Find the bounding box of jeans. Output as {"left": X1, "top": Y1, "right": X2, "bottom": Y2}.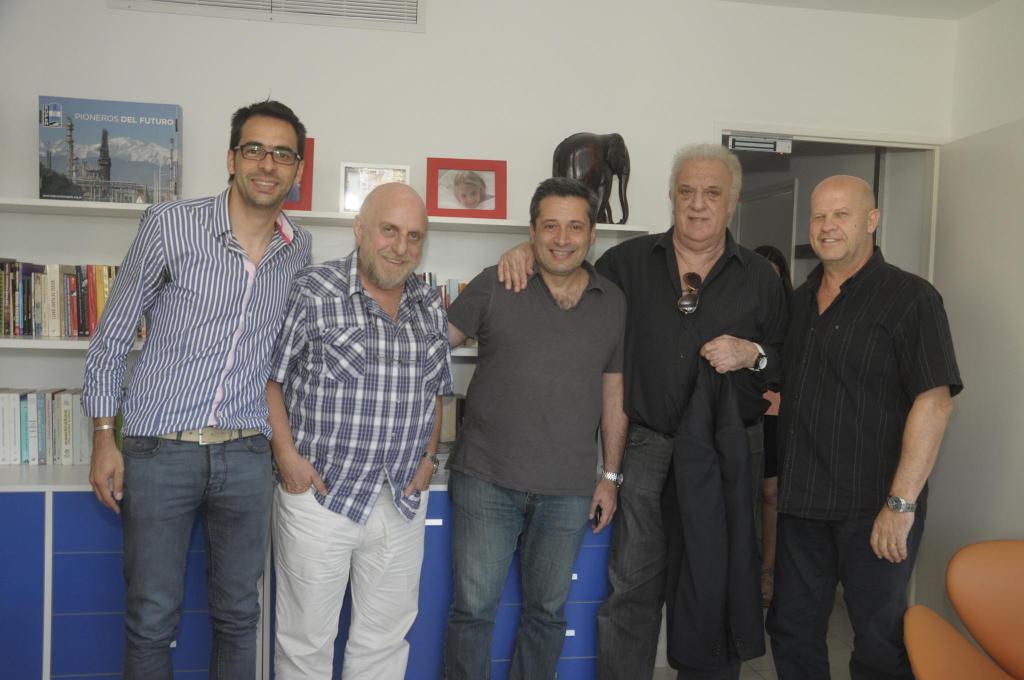
{"left": 448, "top": 469, "right": 593, "bottom": 679}.
